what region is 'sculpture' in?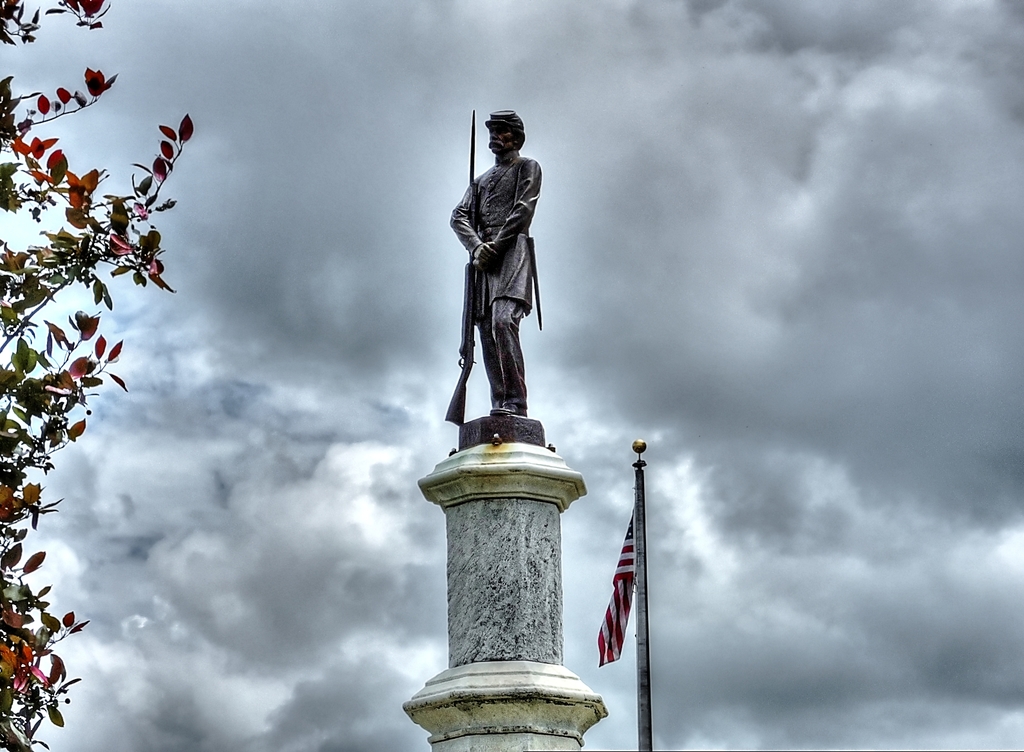
bbox(442, 99, 551, 437).
